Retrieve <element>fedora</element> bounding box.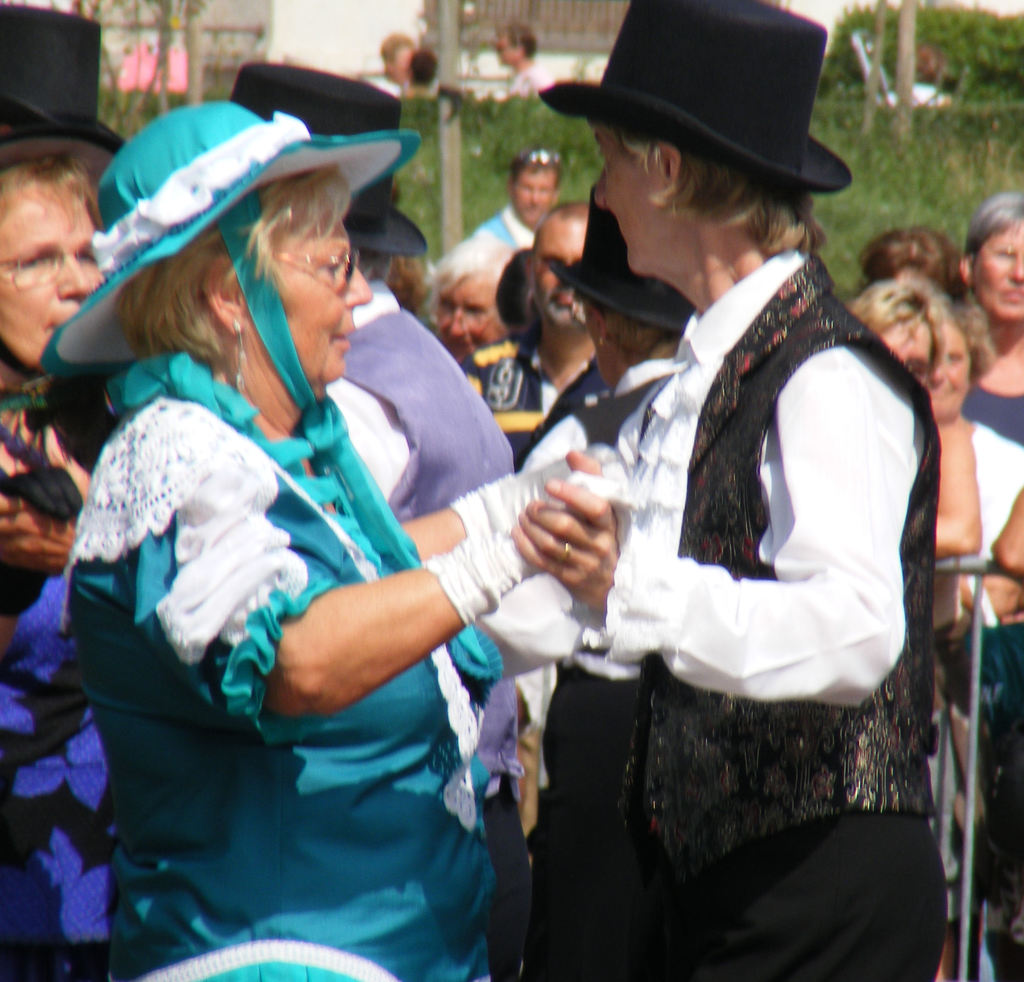
Bounding box: {"left": 227, "top": 62, "right": 433, "bottom": 255}.
